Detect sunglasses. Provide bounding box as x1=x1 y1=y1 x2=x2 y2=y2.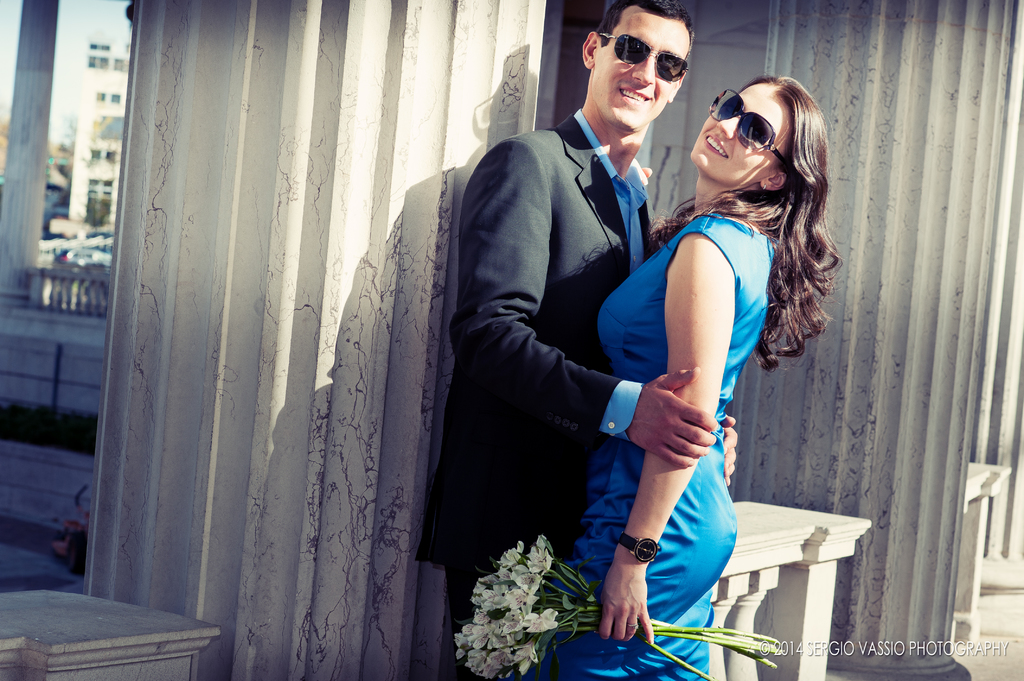
x1=710 y1=91 x2=795 y2=167.
